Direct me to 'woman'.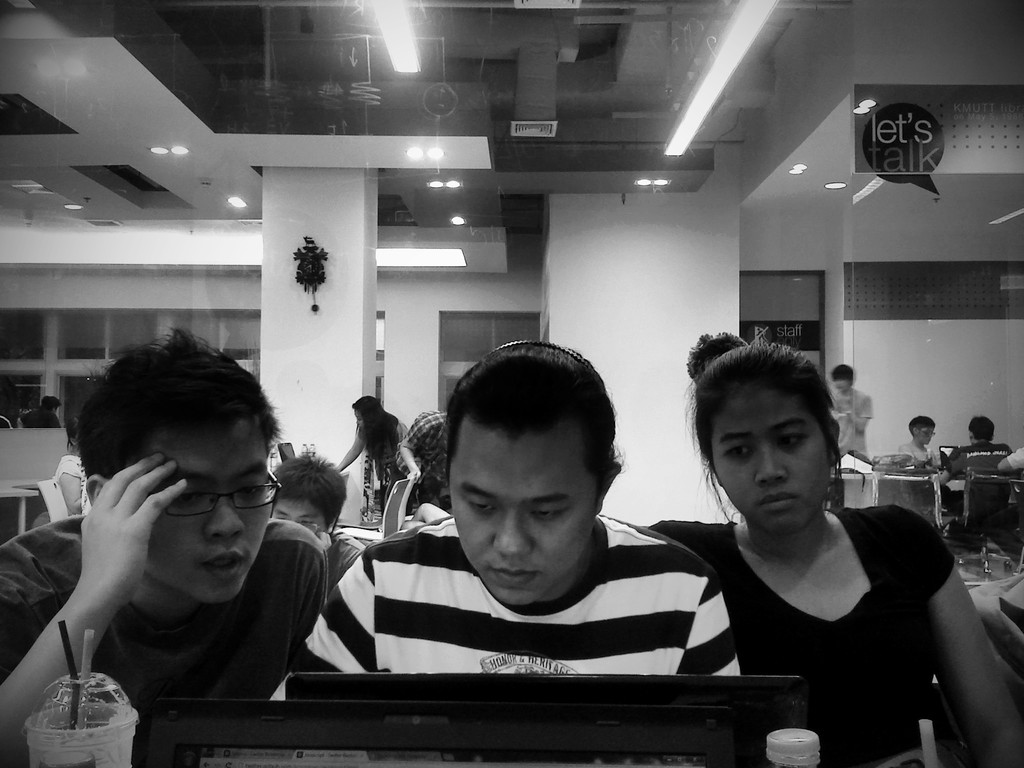
Direction: crop(643, 333, 1023, 767).
